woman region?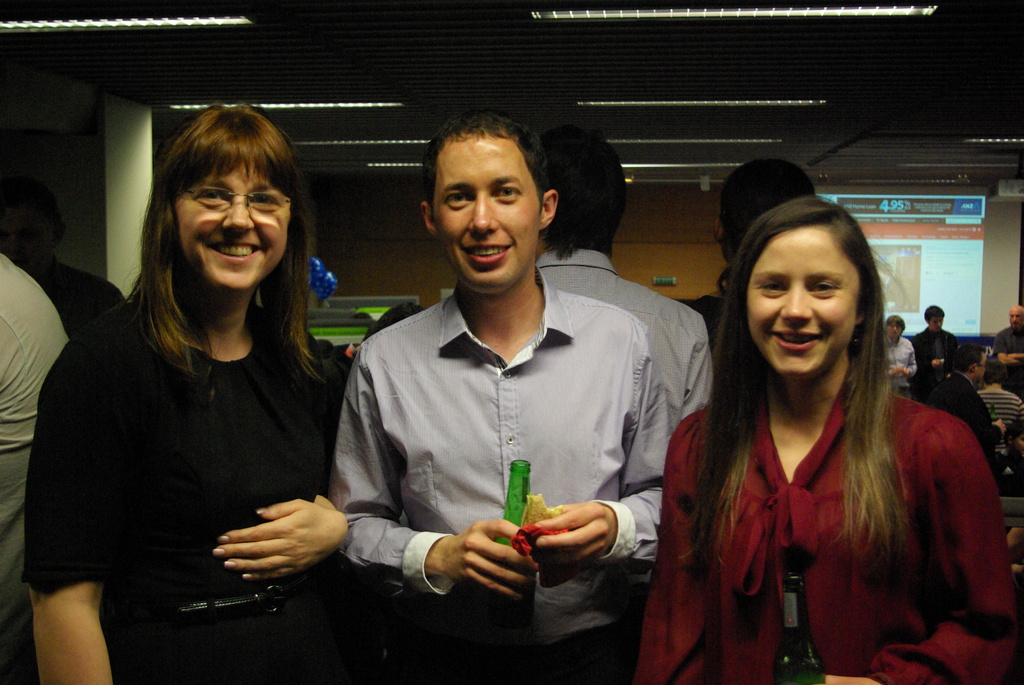
detection(21, 101, 352, 684)
